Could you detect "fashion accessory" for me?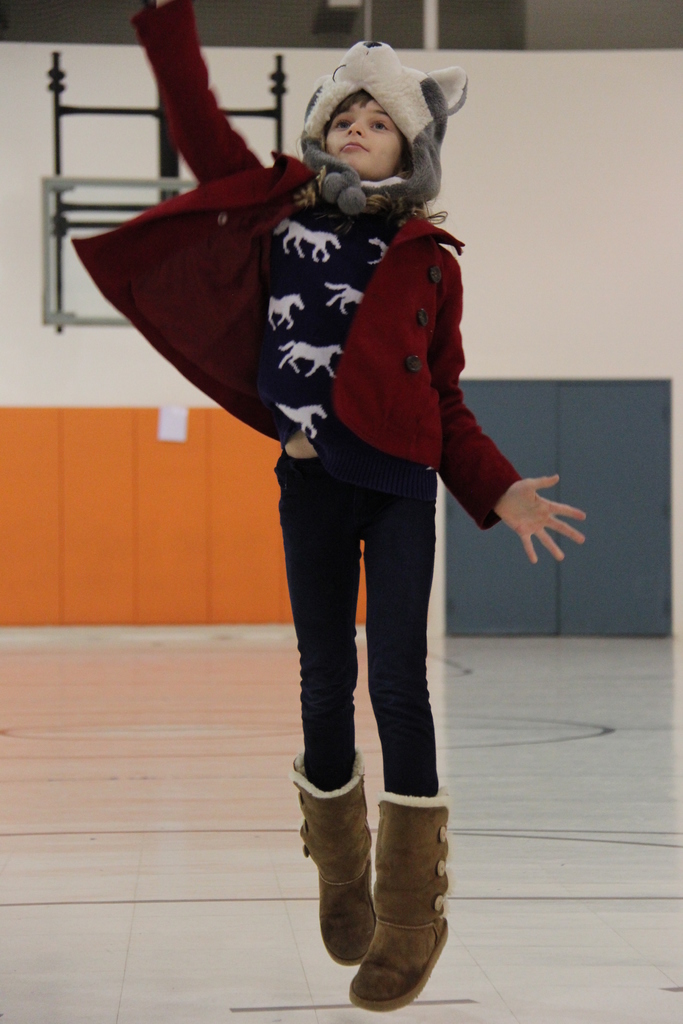
Detection result: region(297, 33, 475, 216).
